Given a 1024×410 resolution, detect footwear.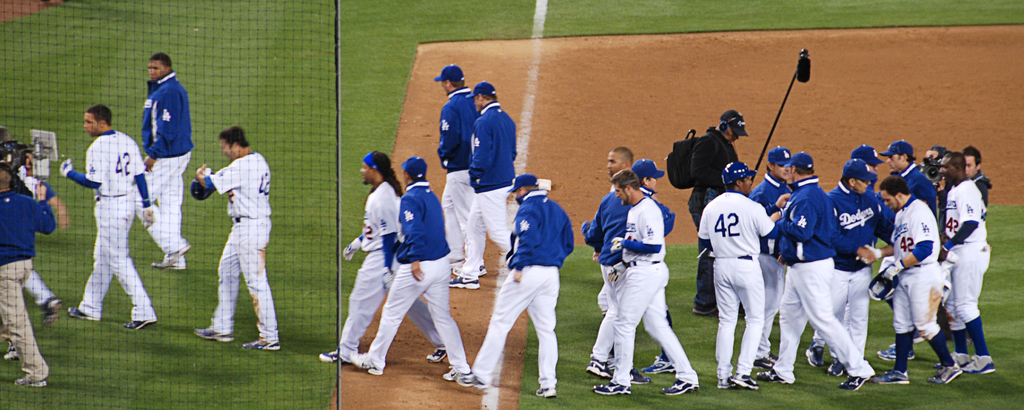
452,263,486,273.
